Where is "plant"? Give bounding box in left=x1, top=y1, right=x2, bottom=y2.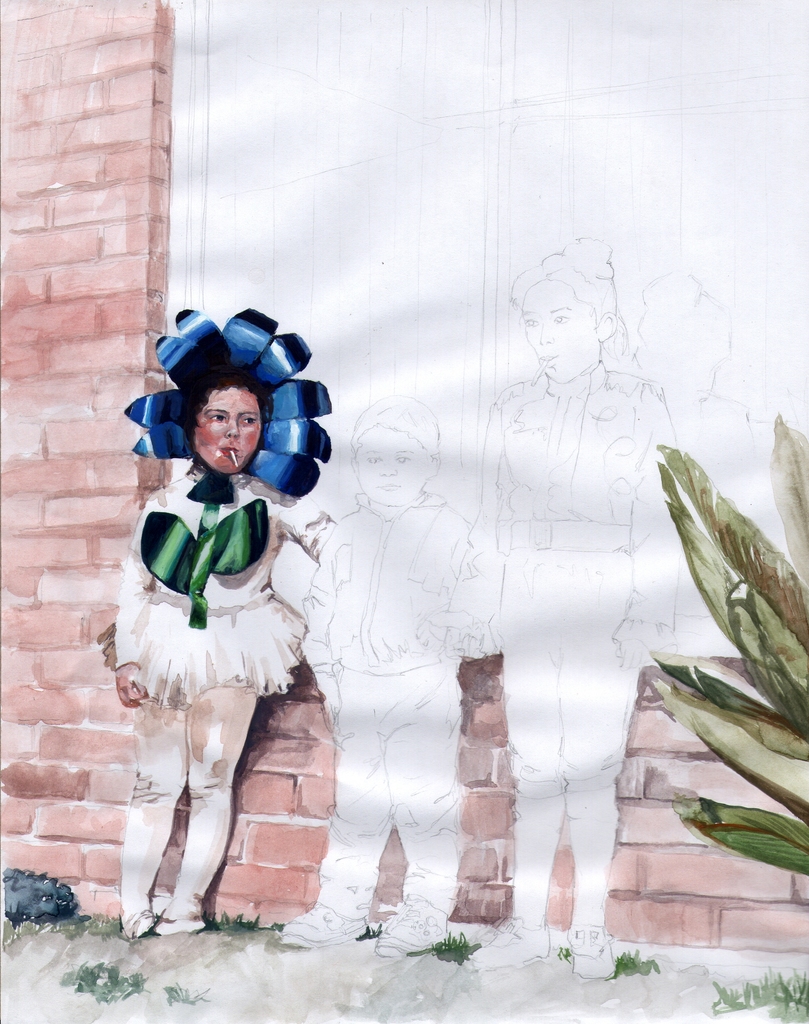
left=61, top=959, right=147, bottom=1000.
